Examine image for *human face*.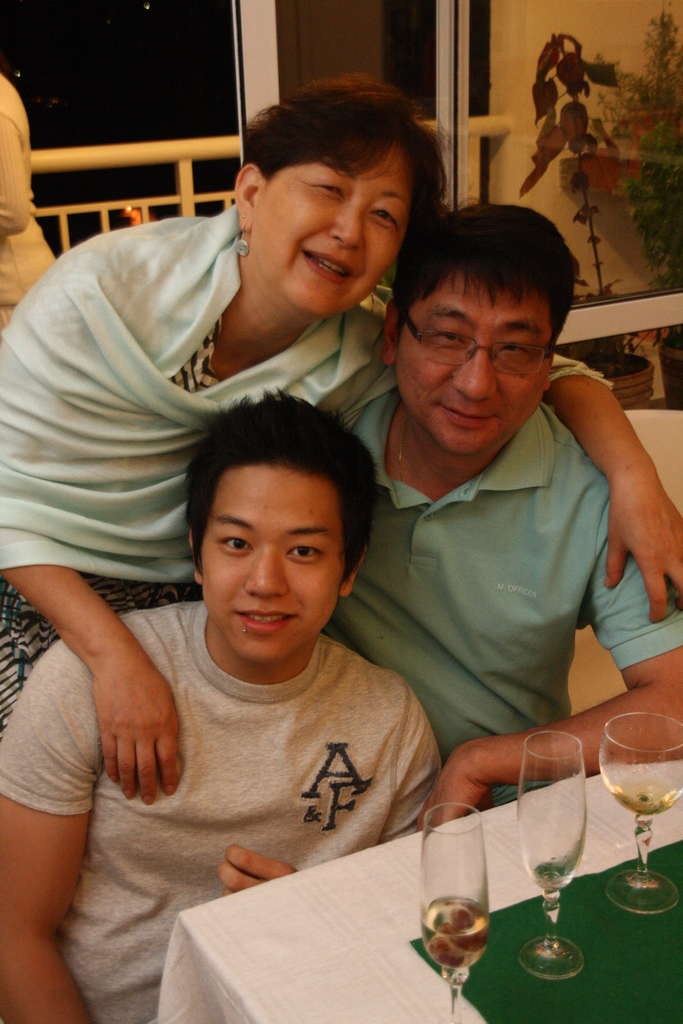
Examination result: <region>193, 463, 341, 664</region>.
